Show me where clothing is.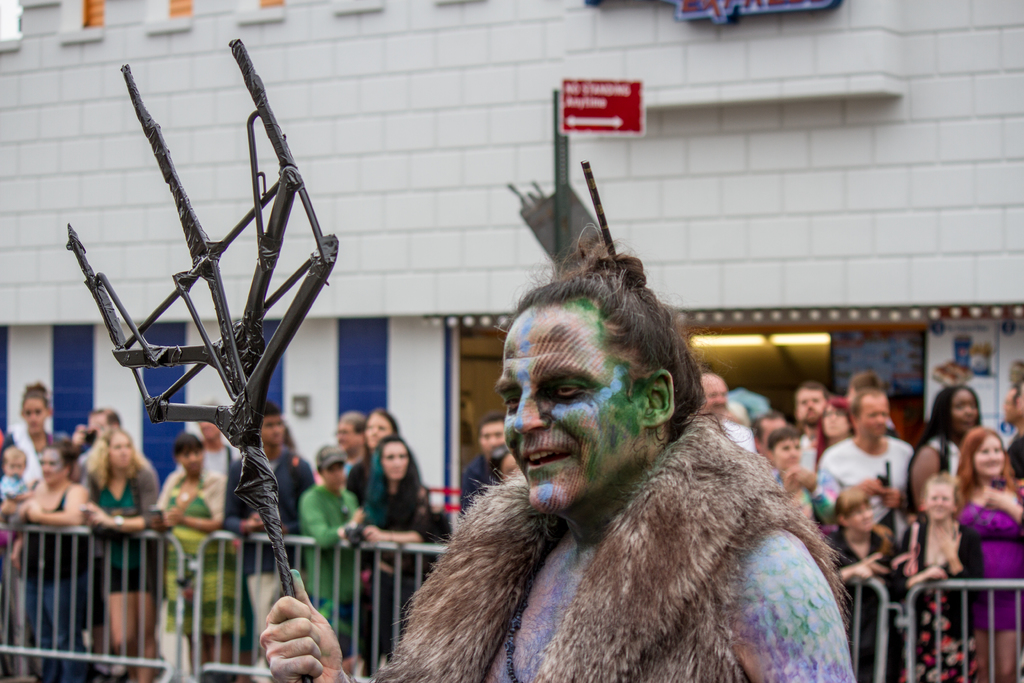
clothing is at [x1=303, y1=480, x2=380, y2=611].
